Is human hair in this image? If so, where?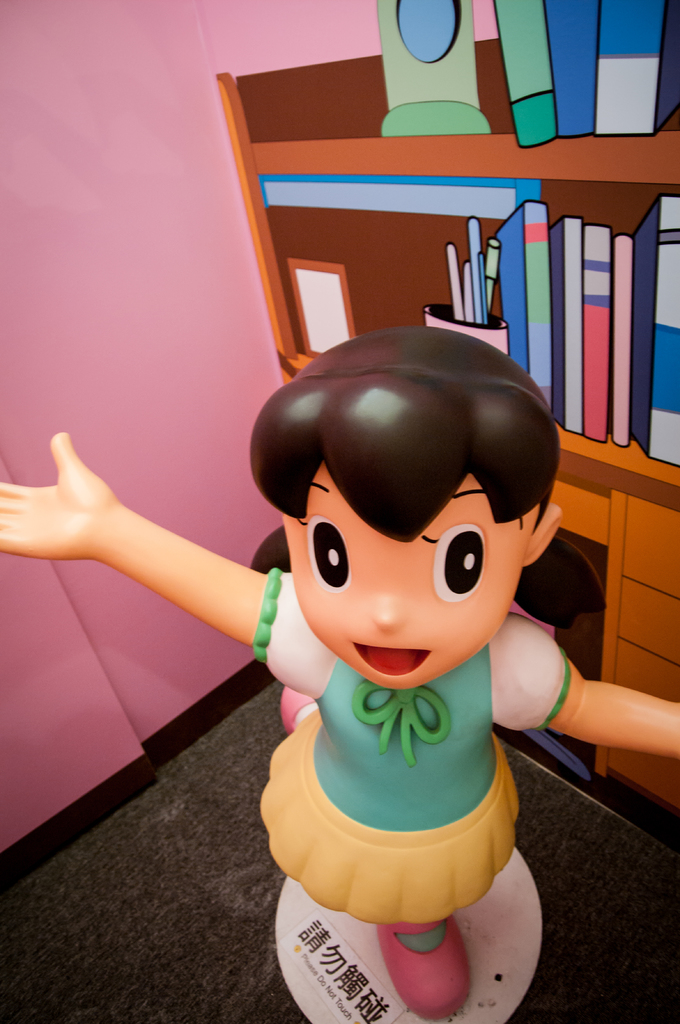
Yes, at (left=255, top=344, right=545, bottom=559).
